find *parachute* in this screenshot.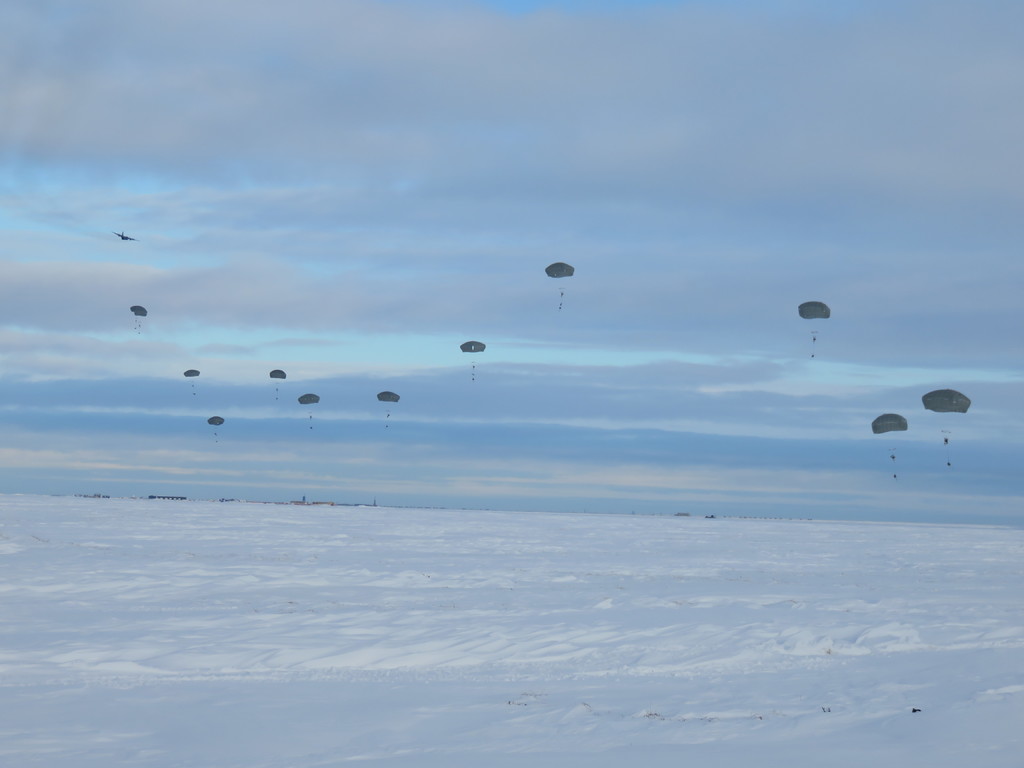
The bounding box for *parachute* is 298:392:325:439.
